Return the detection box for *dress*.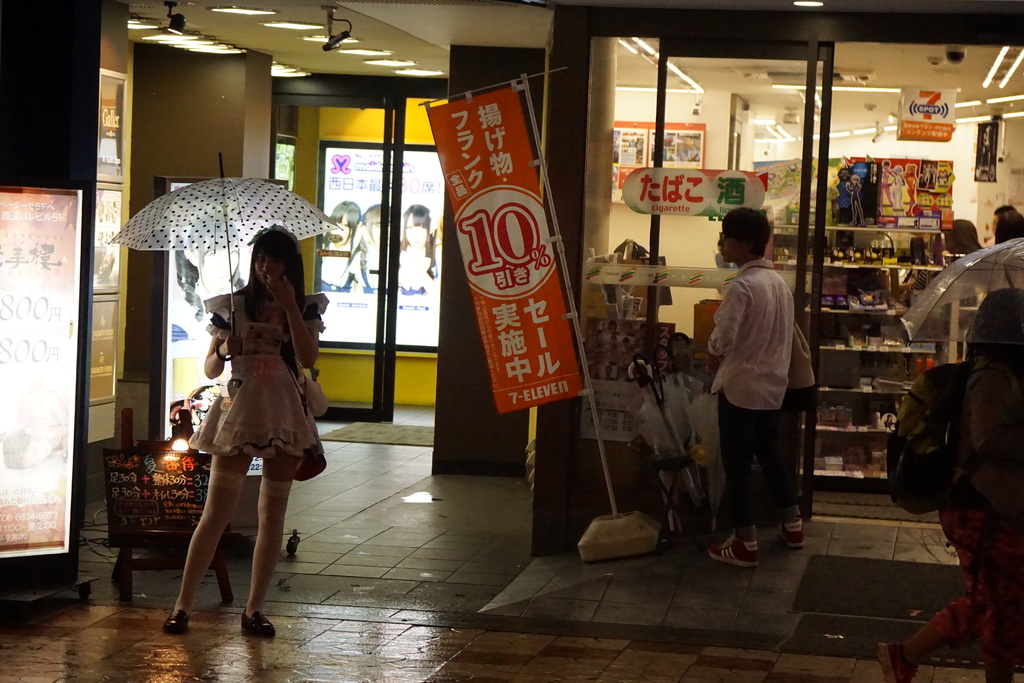
bbox=[184, 285, 327, 474].
